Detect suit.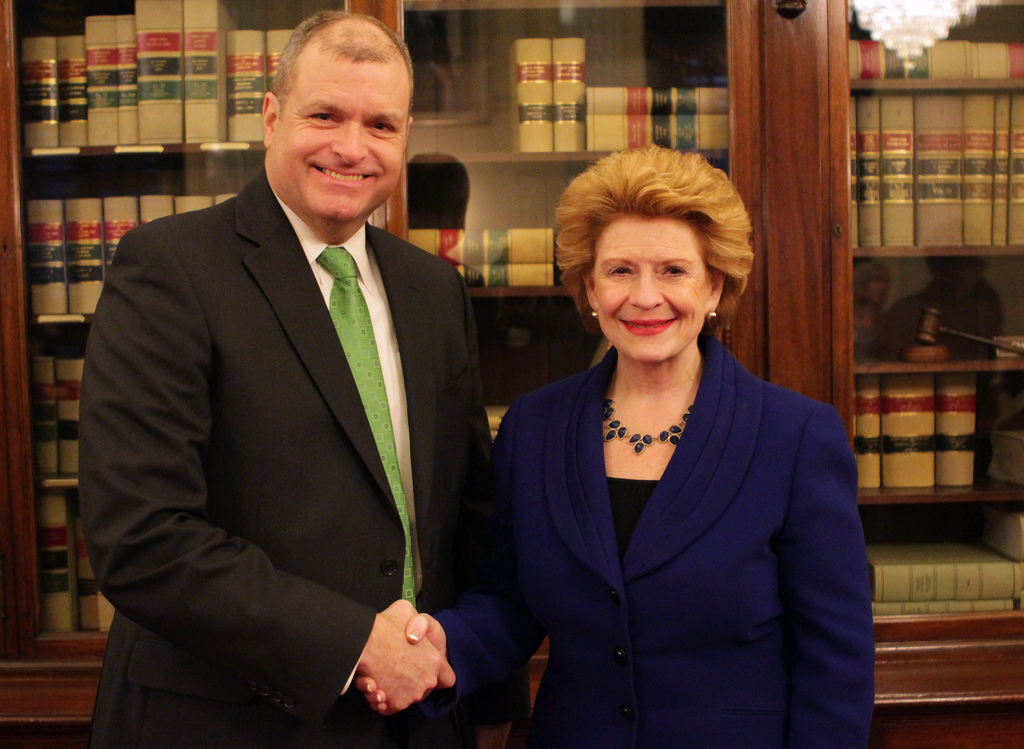
Detected at box(83, 60, 501, 734).
